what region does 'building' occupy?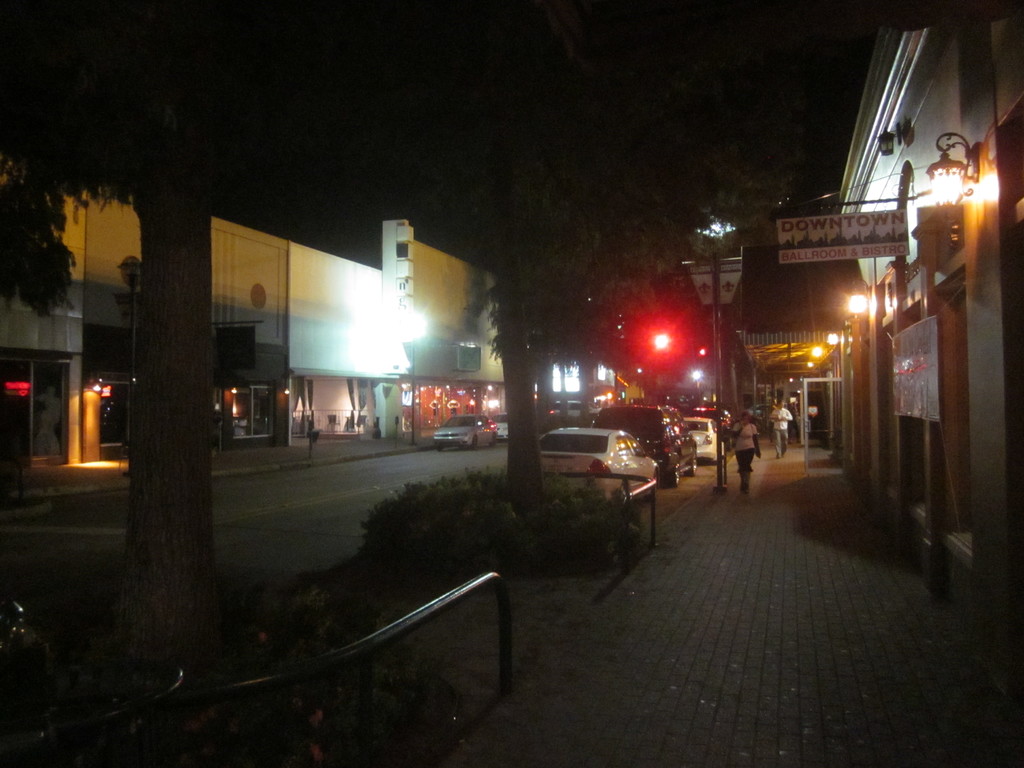
0, 212, 505, 461.
